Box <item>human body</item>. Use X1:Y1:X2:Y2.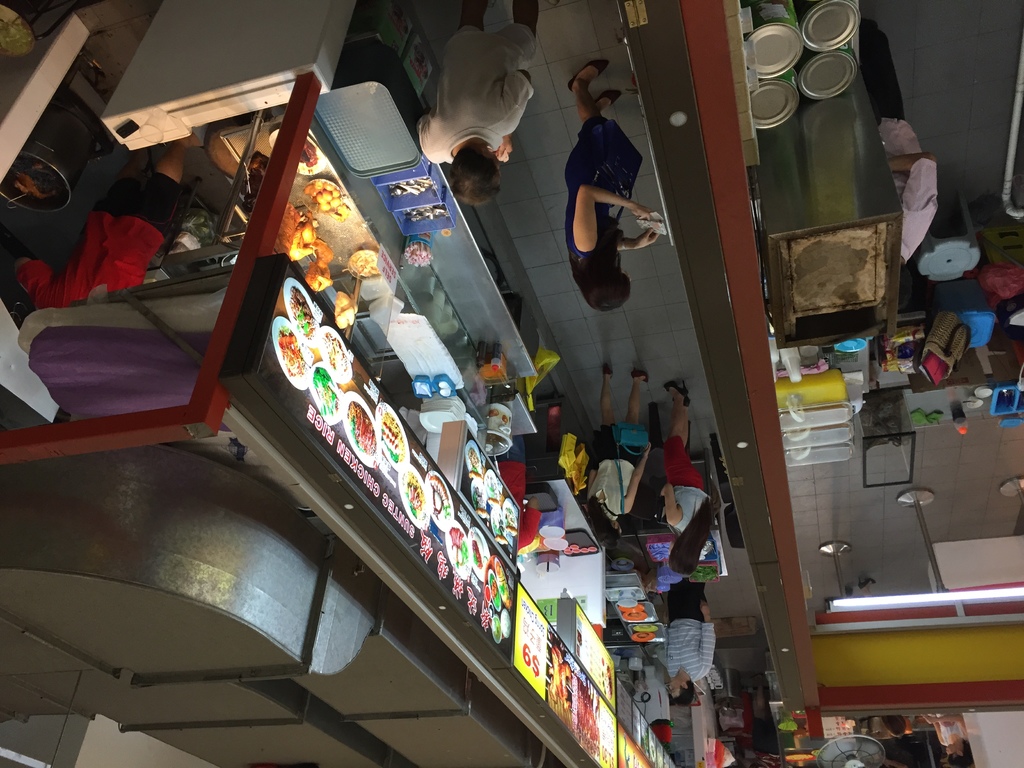
664:574:718:682.
